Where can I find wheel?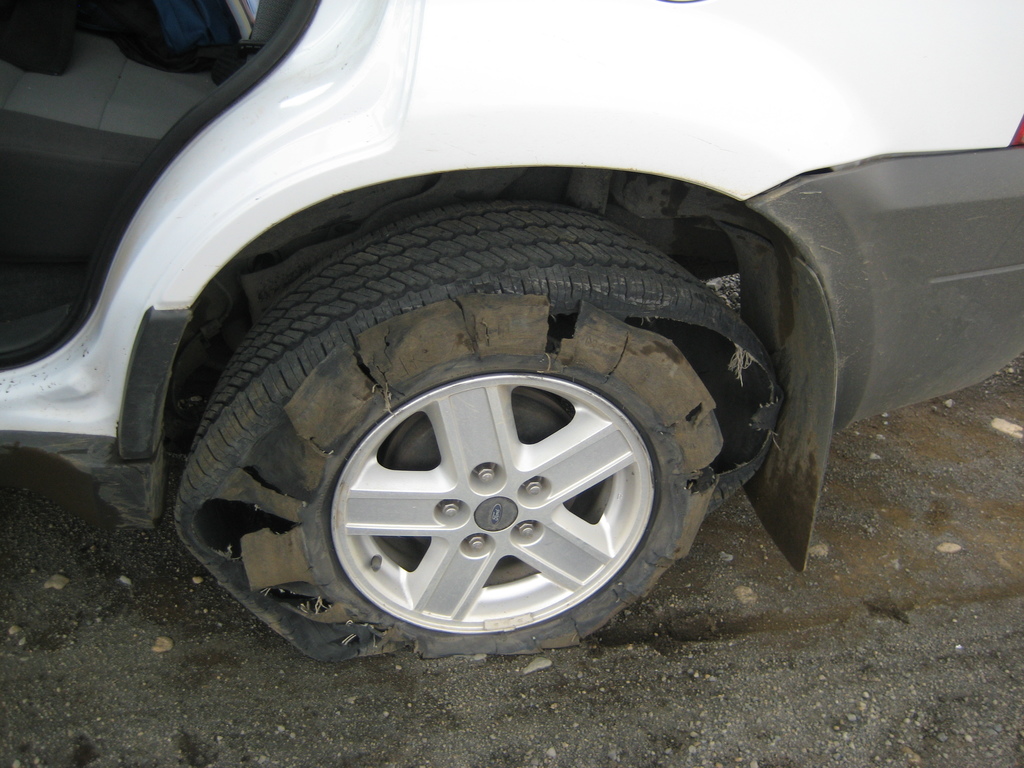
You can find it at x1=167, y1=198, x2=783, y2=659.
